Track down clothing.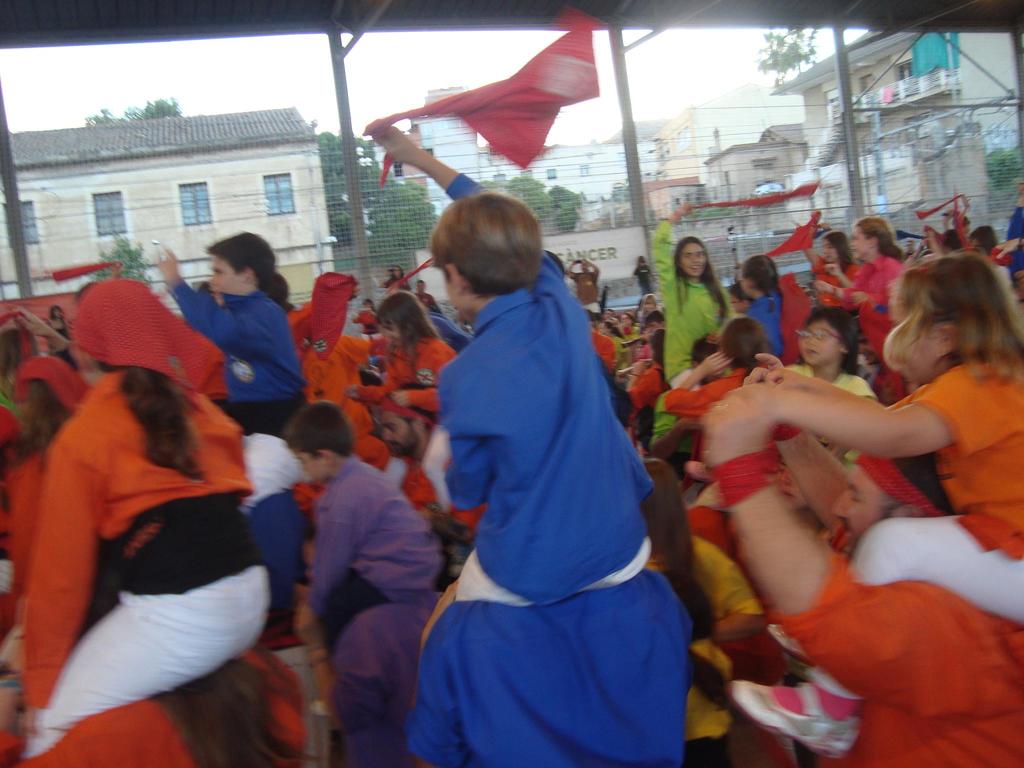
Tracked to box=[19, 643, 308, 762].
